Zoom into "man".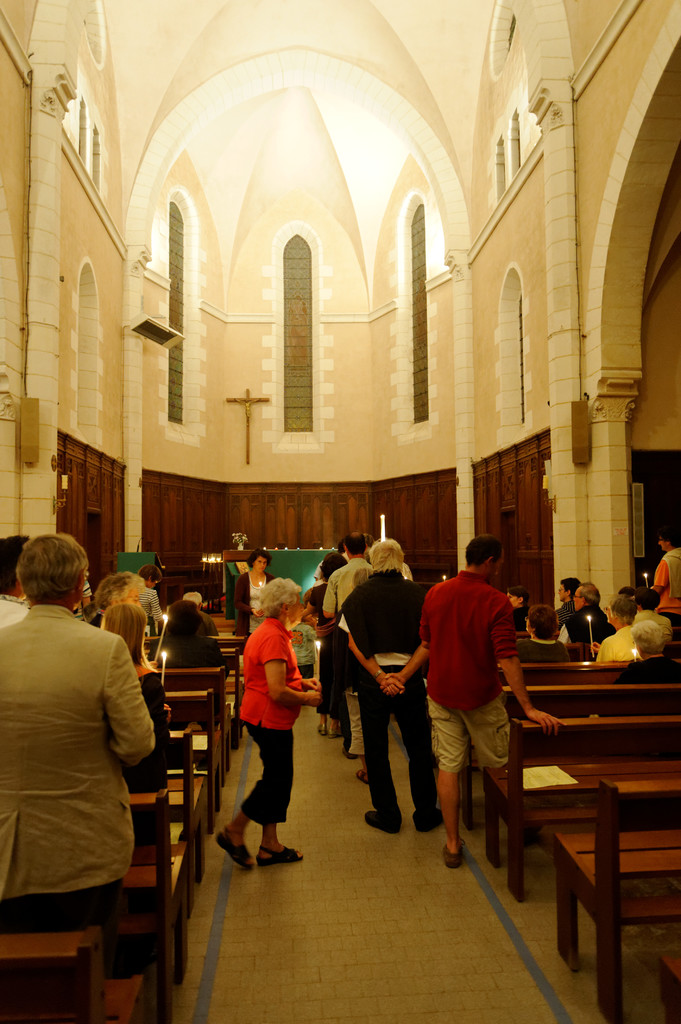
Zoom target: [649,528,680,621].
